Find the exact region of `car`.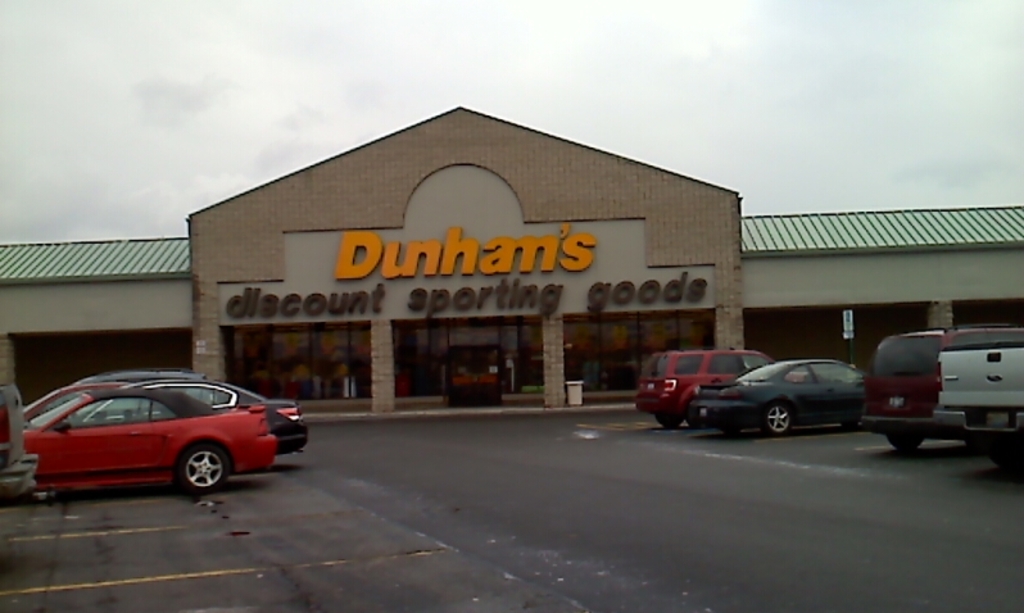
Exact region: x1=19 y1=380 x2=281 y2=489.
